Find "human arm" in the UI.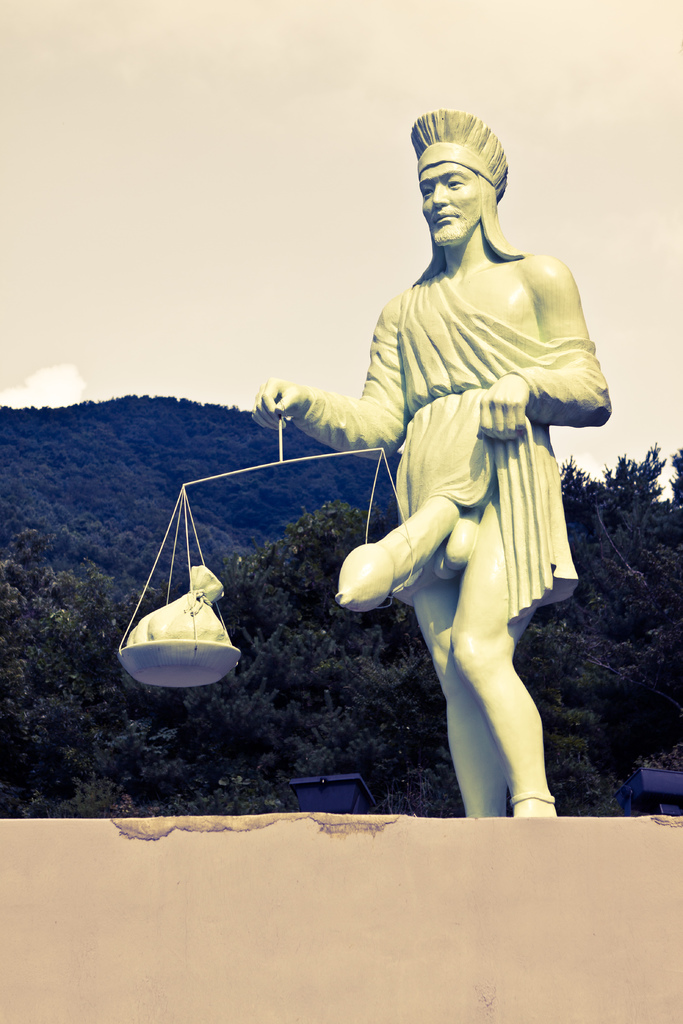
UI element at <region>254, 314, 400, 459</region>.
